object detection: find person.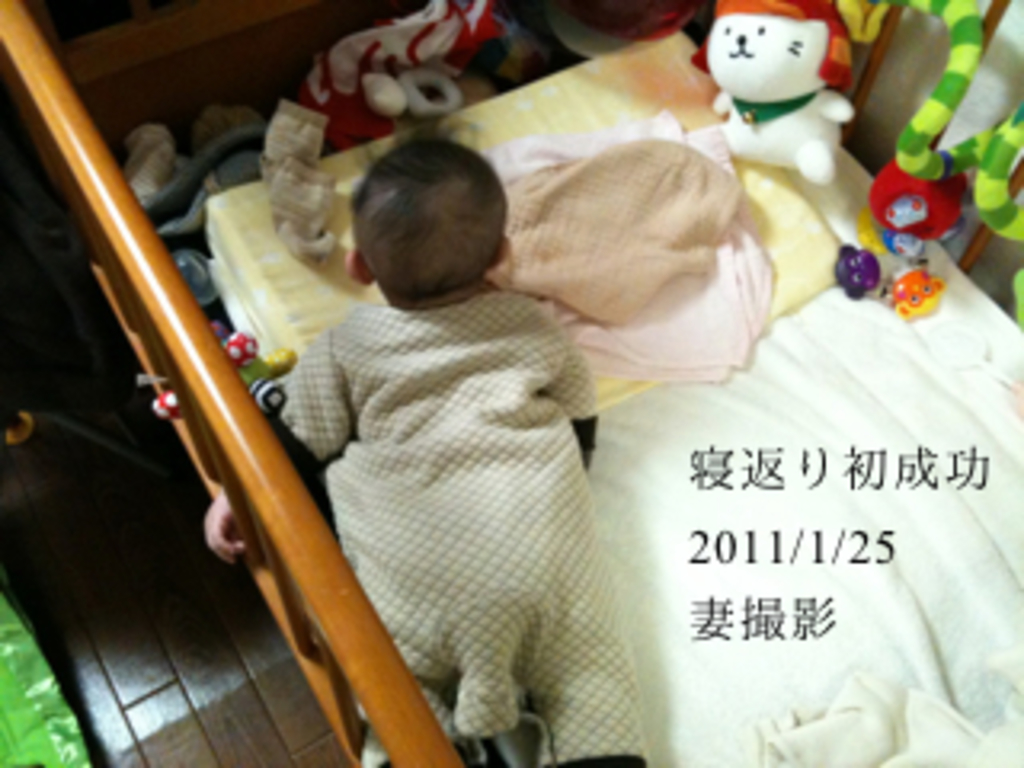
<bbox>246, 96, 659, 749</bbox>.
